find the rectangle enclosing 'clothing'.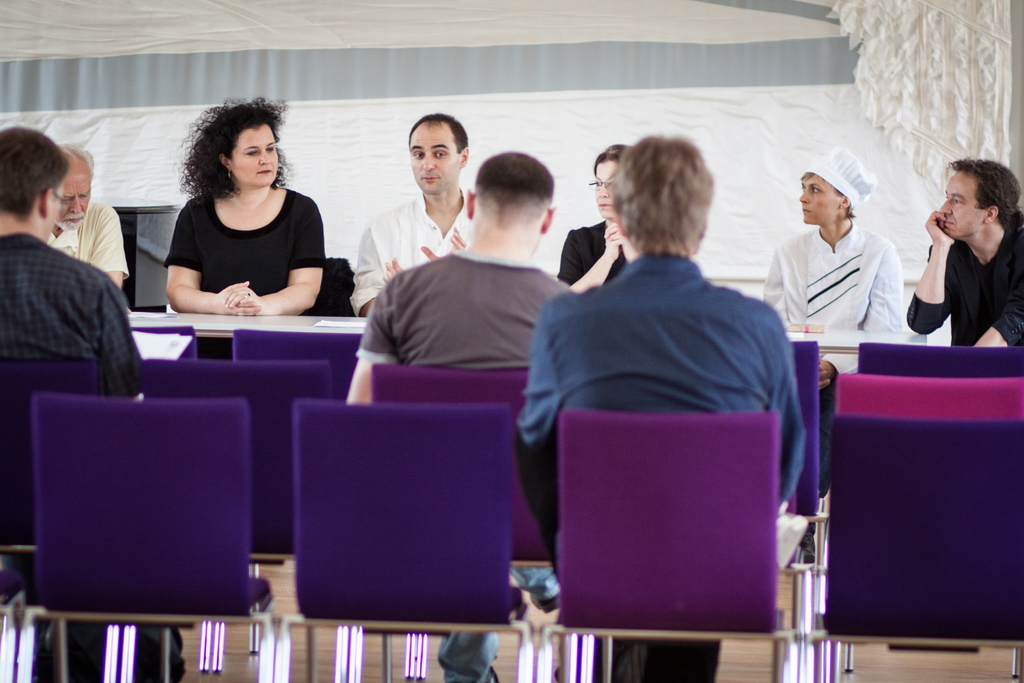
(x1=359, y1=179, x2=478, y2=315).
